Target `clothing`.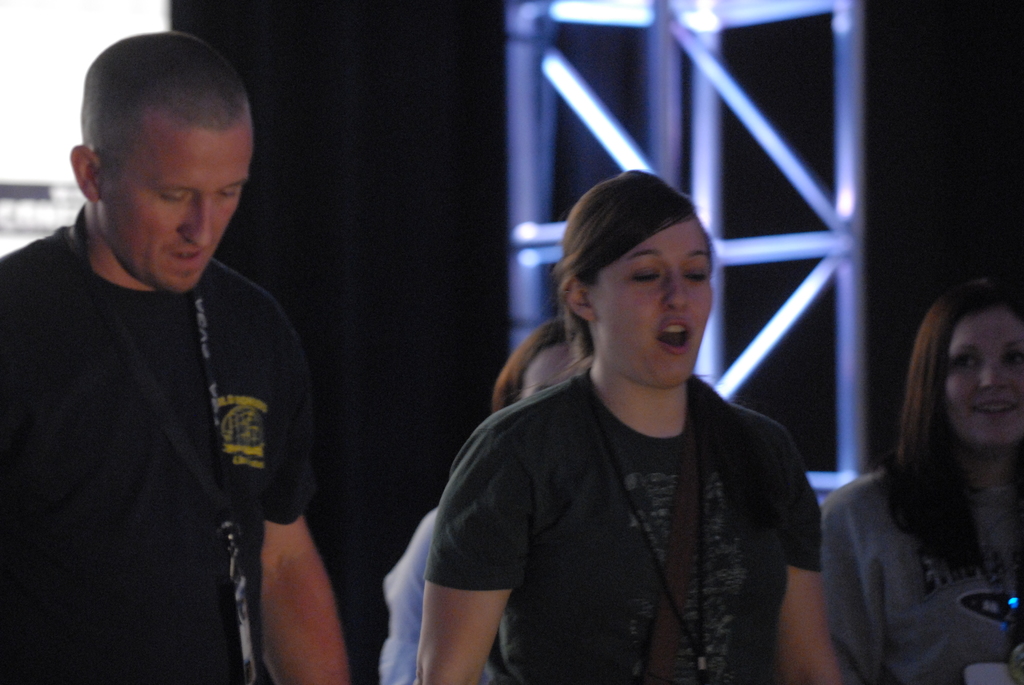
Target region: (416,316,828,677).
